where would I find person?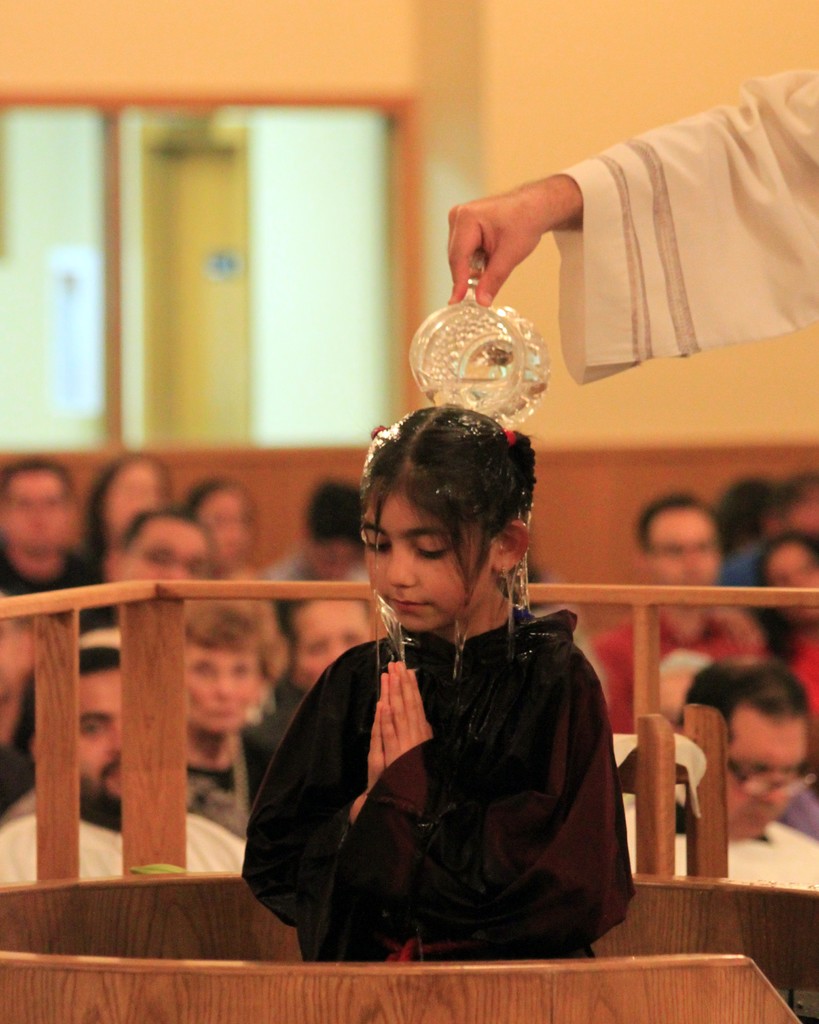
At [left=0, top=650, right=242, bottom=891].
